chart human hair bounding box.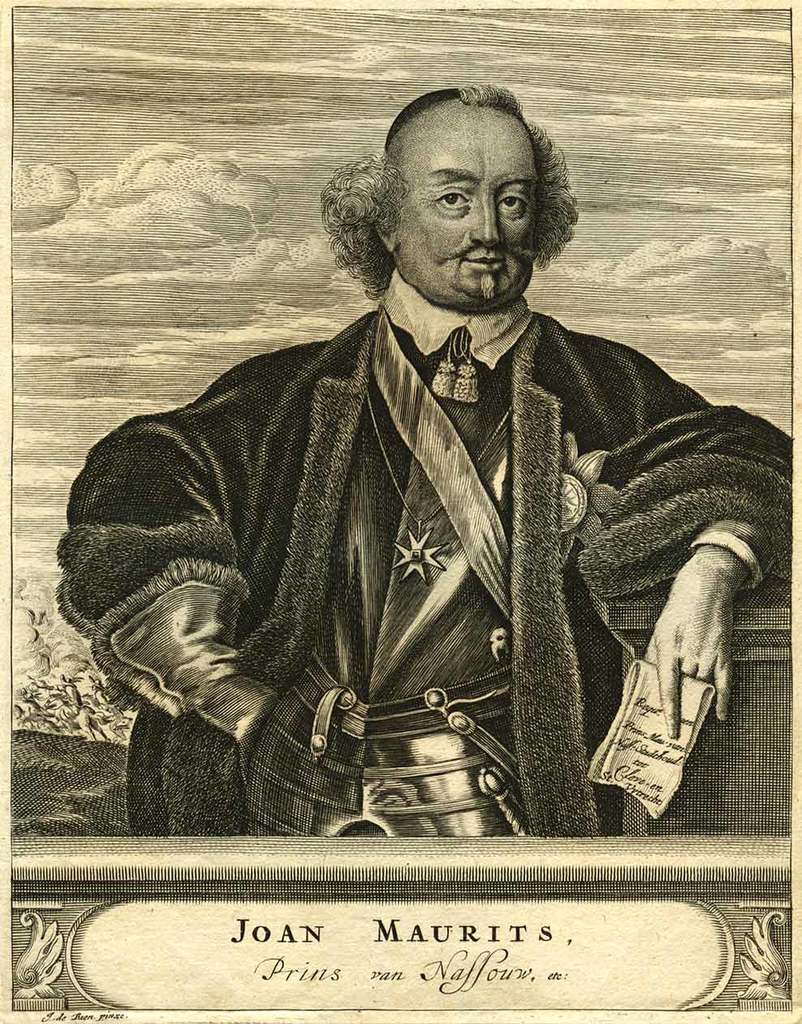
Charted: detection(325, 142, 406, 284).
